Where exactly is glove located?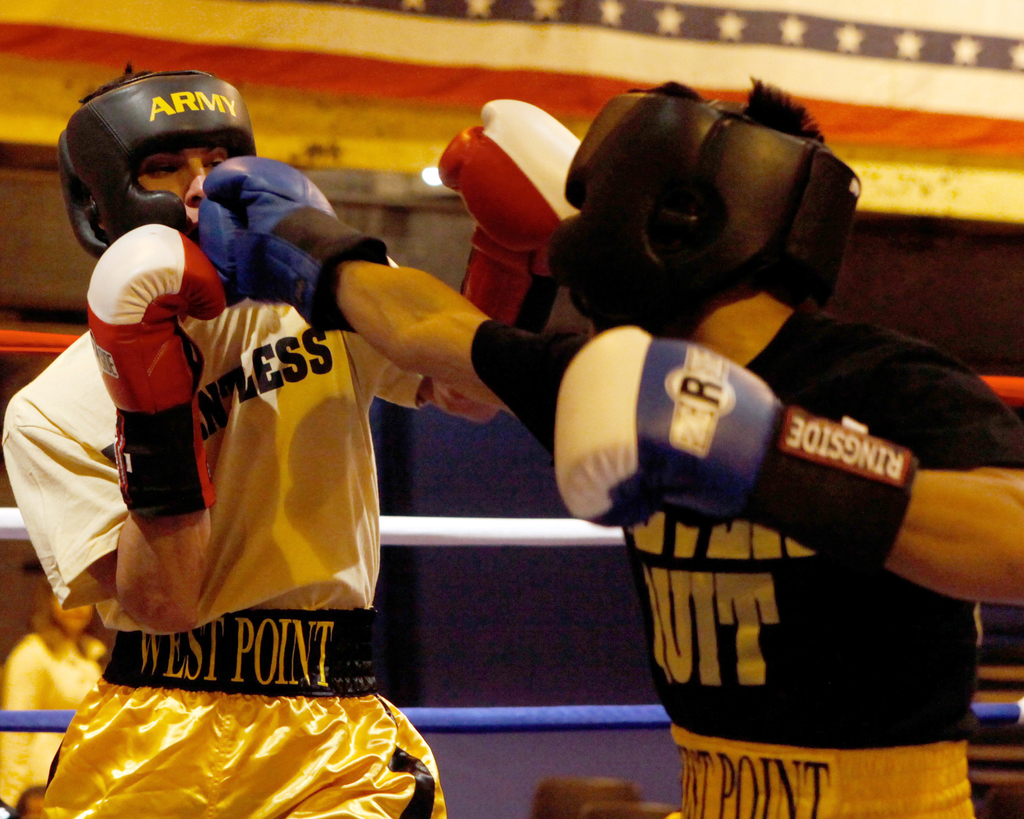
Its bounding box is box=[84, 222, 228, 518].
